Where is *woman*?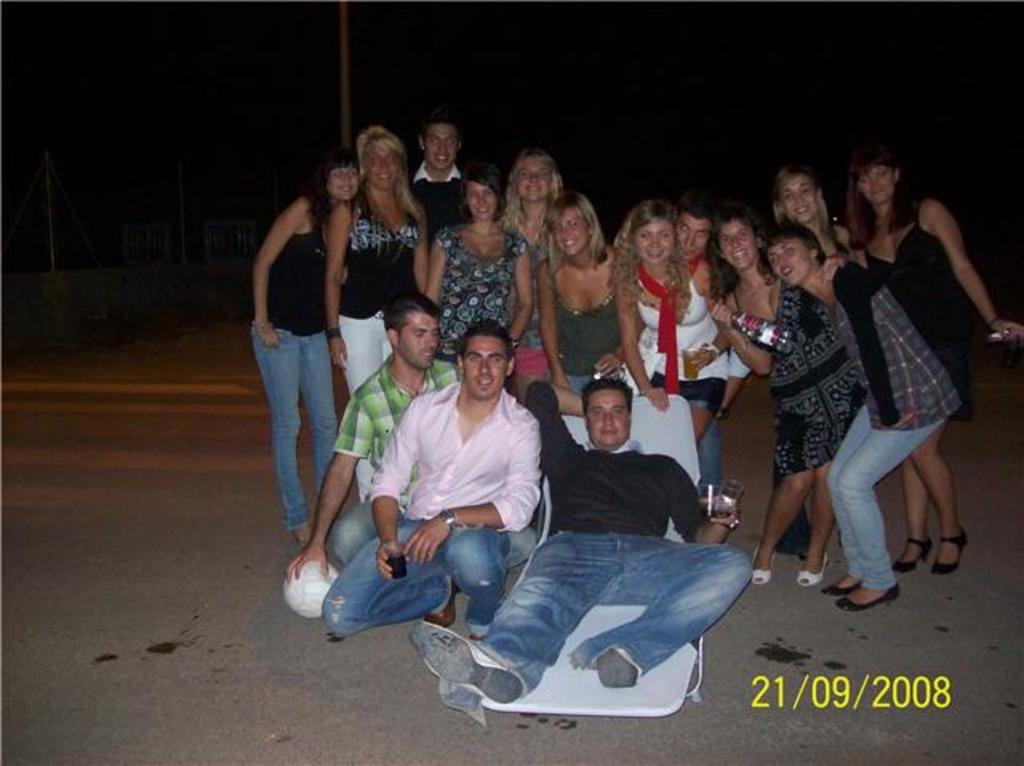
[606,201,733,411].
